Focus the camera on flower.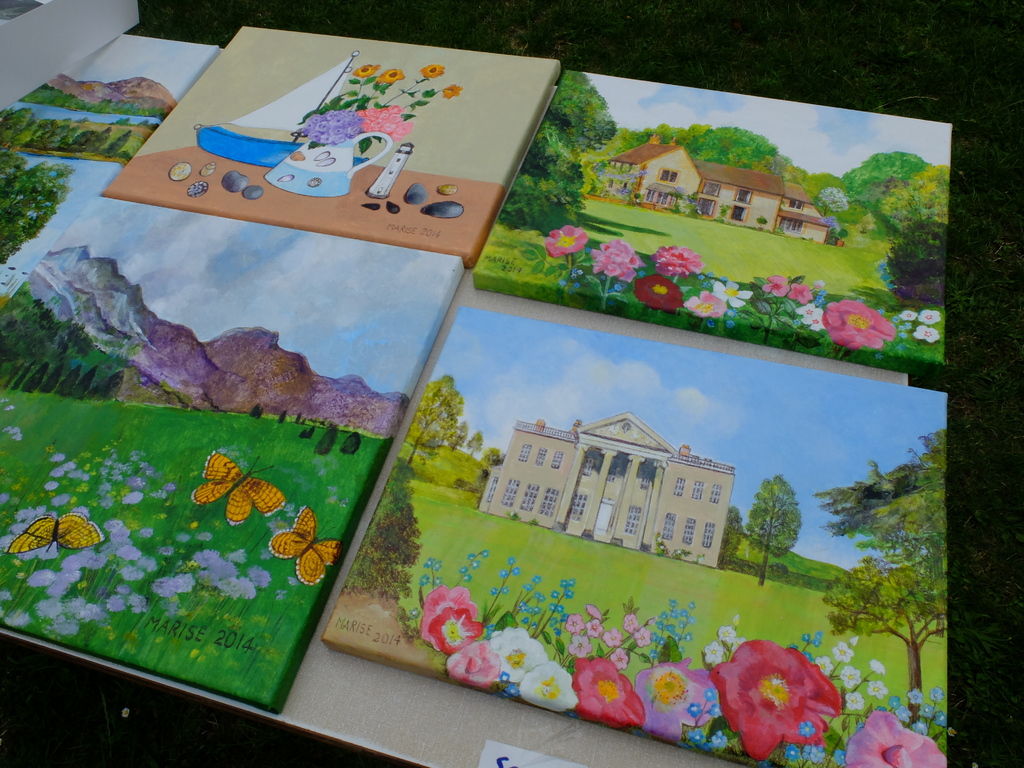
Focus region: rect(499, 570, 504, 579).
